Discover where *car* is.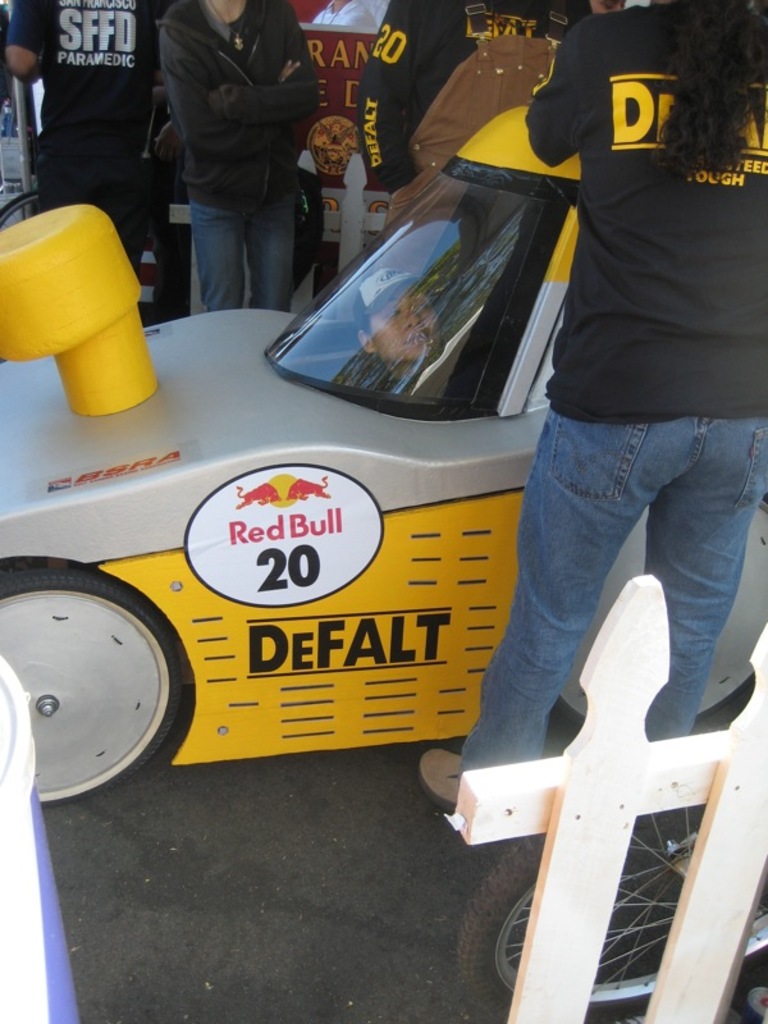
Discovered at detection(0, 100, 767, 812).
